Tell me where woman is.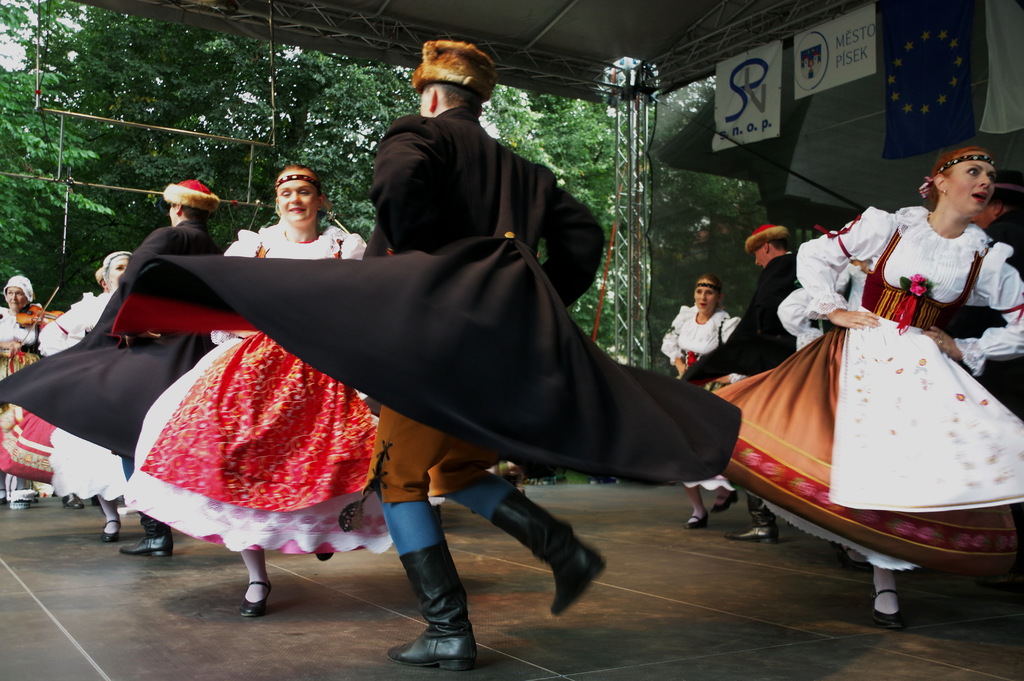
woman is at box(651, 275, 749, 527).
